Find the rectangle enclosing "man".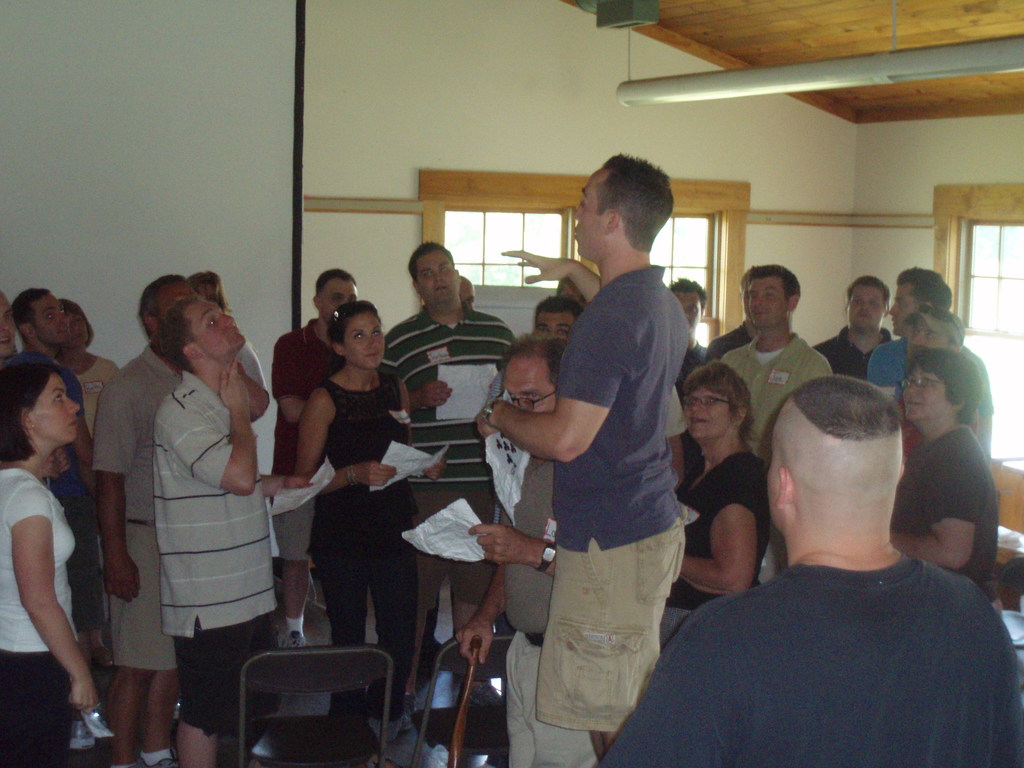
(711,268,826,458).
